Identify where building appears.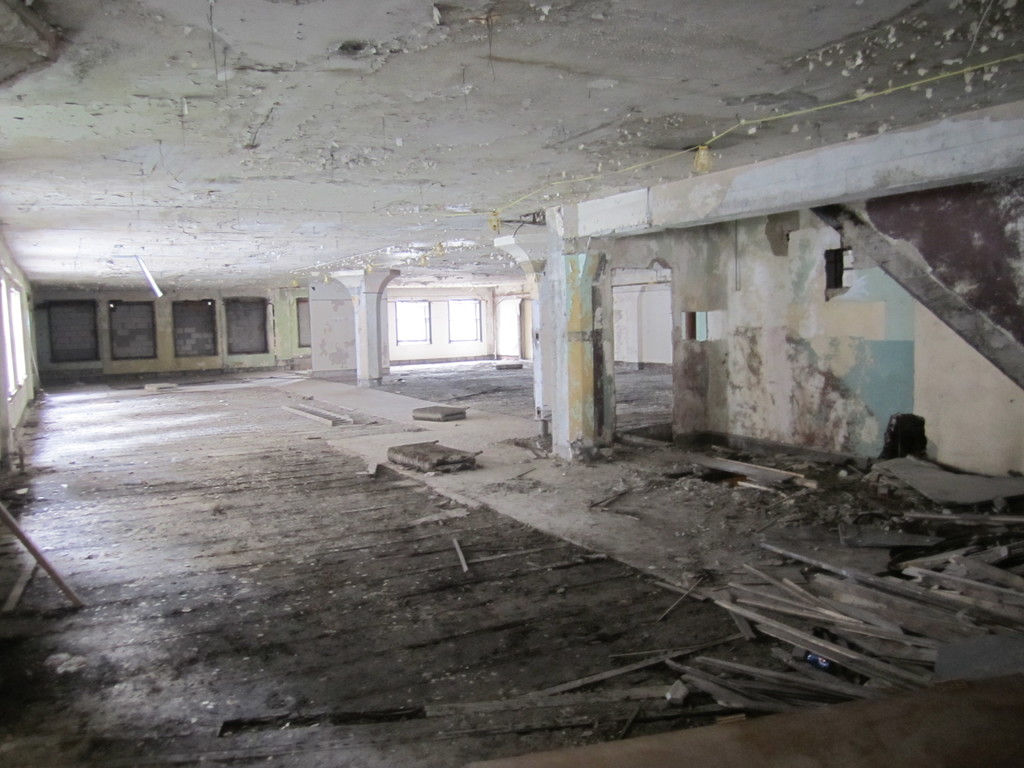
Appears at [x1=0, y1=0, x2=1023, y2=767].
